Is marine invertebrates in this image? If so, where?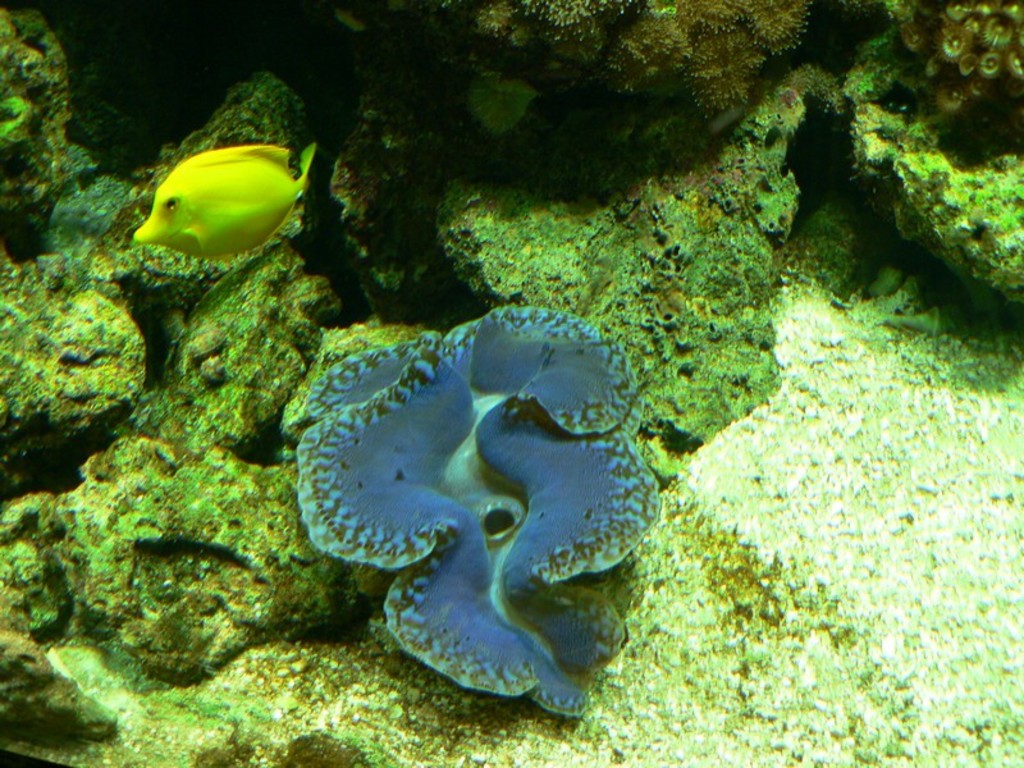
Yes, at (left=879, top=0, right=1023, bottom=160).
